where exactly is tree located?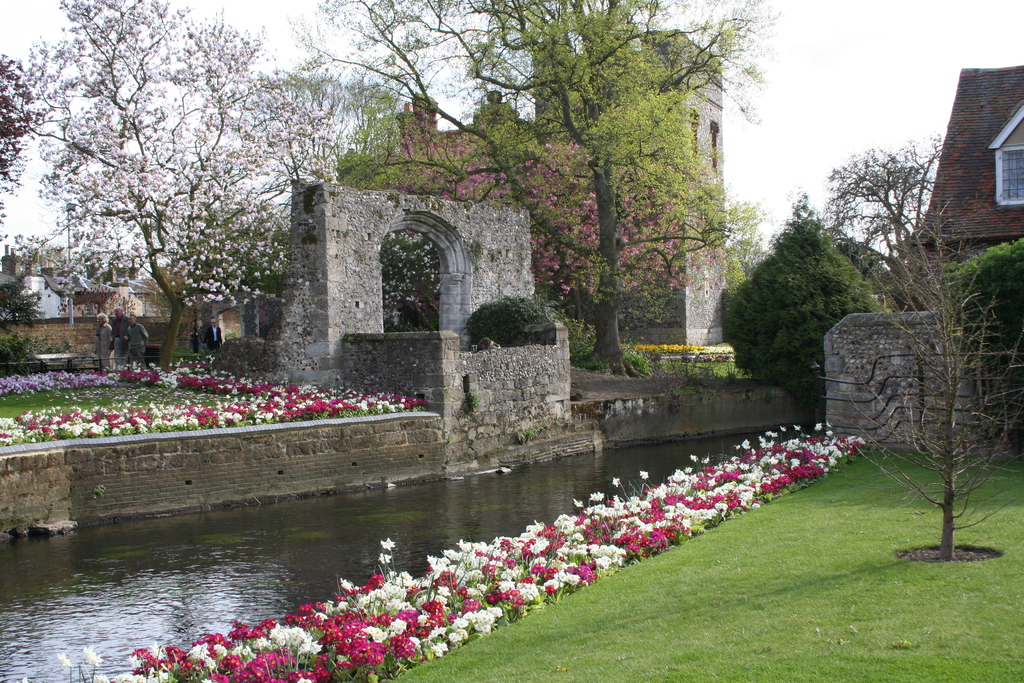
Its bounding box is select_region(286, 0, 786, 375).
